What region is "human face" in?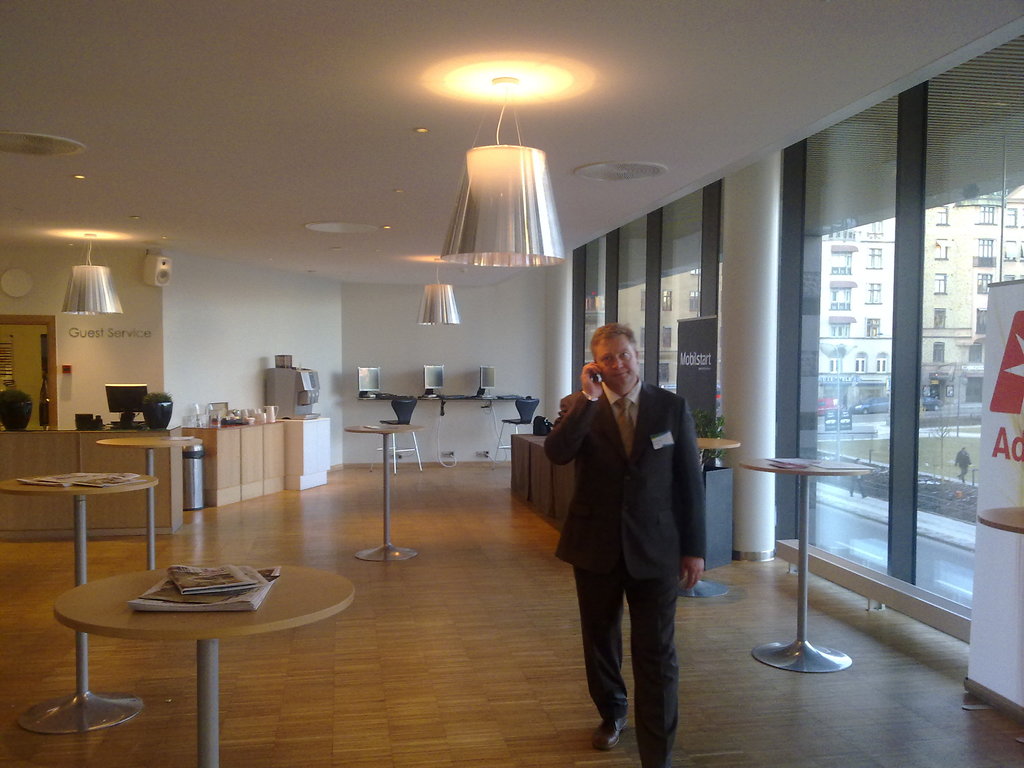
box(594, 337, 640, 389).
